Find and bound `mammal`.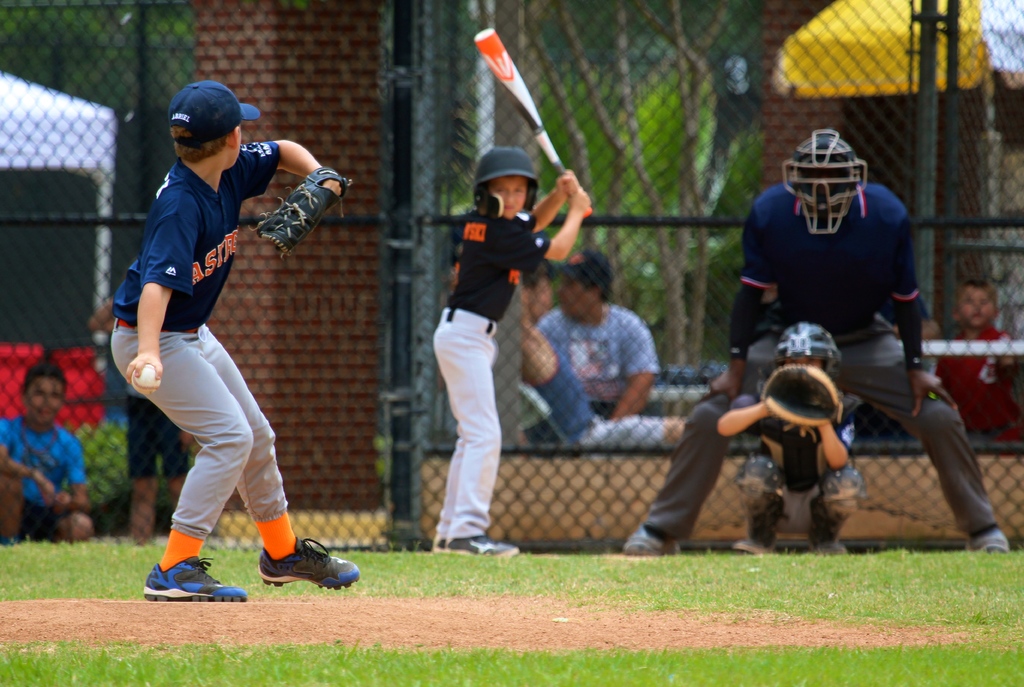
Bound: [x1=519, y1=270, x2=692, y2=448].
